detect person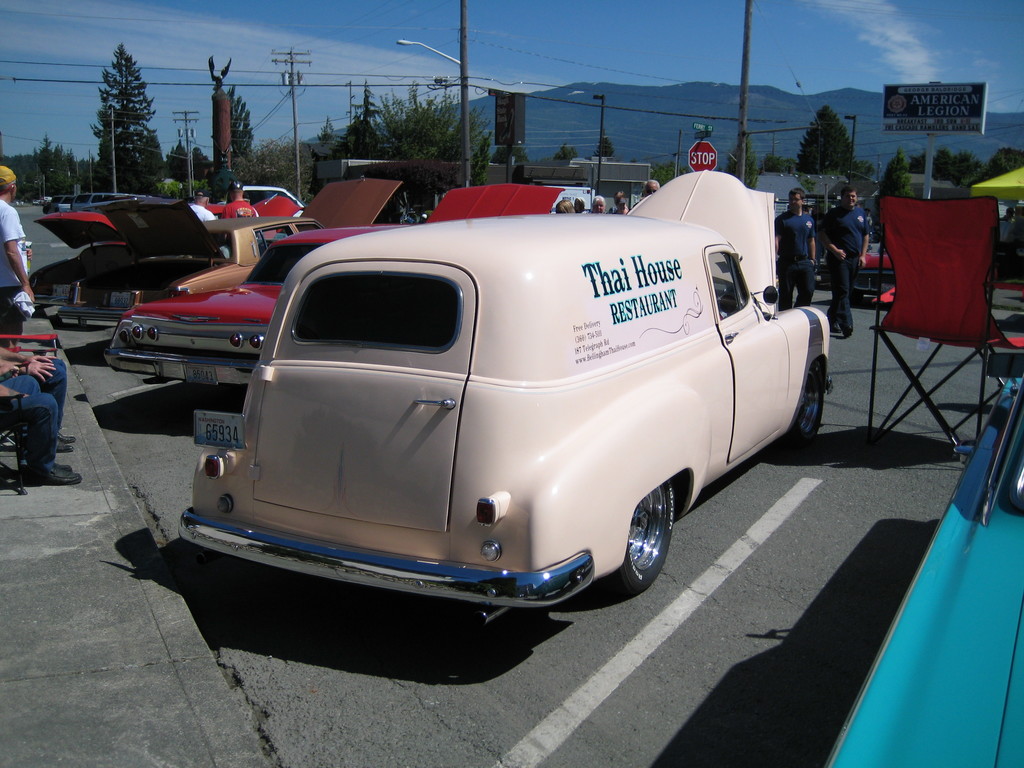
bbox(821, 191, 870, 345)
